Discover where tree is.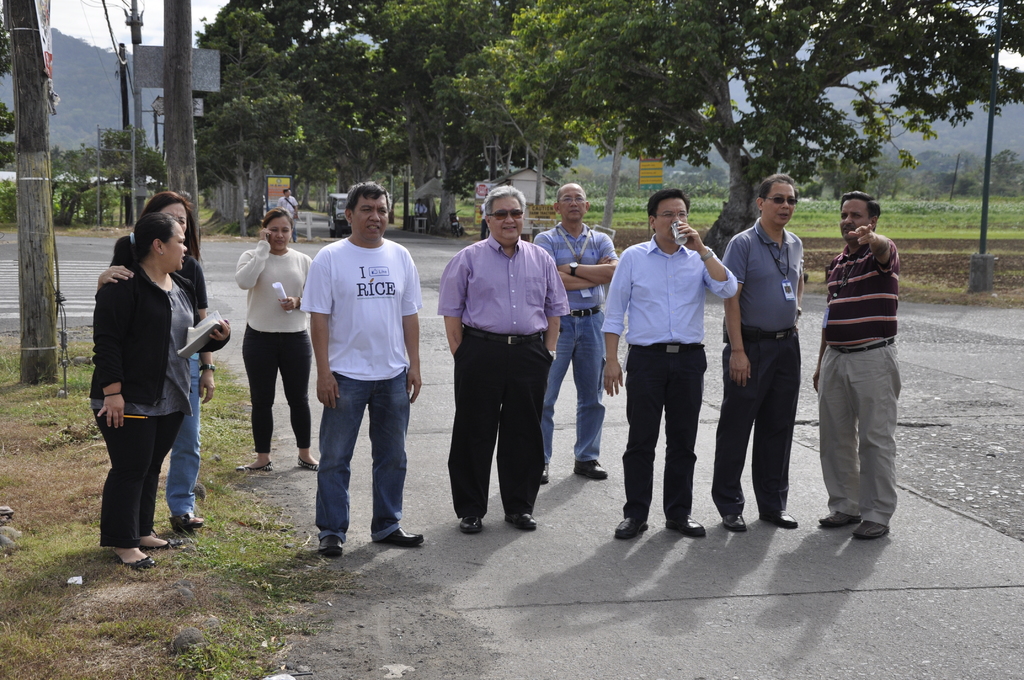
Discovered at box(2, 5, 16, 170).
